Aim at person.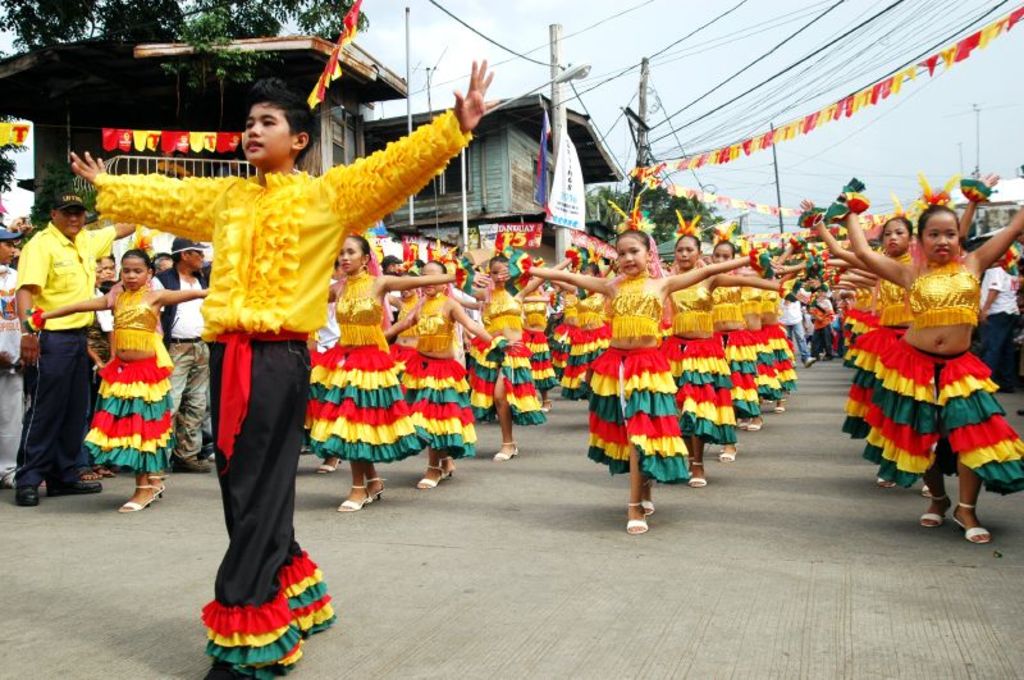
Aimed at 822,219,928,498.
